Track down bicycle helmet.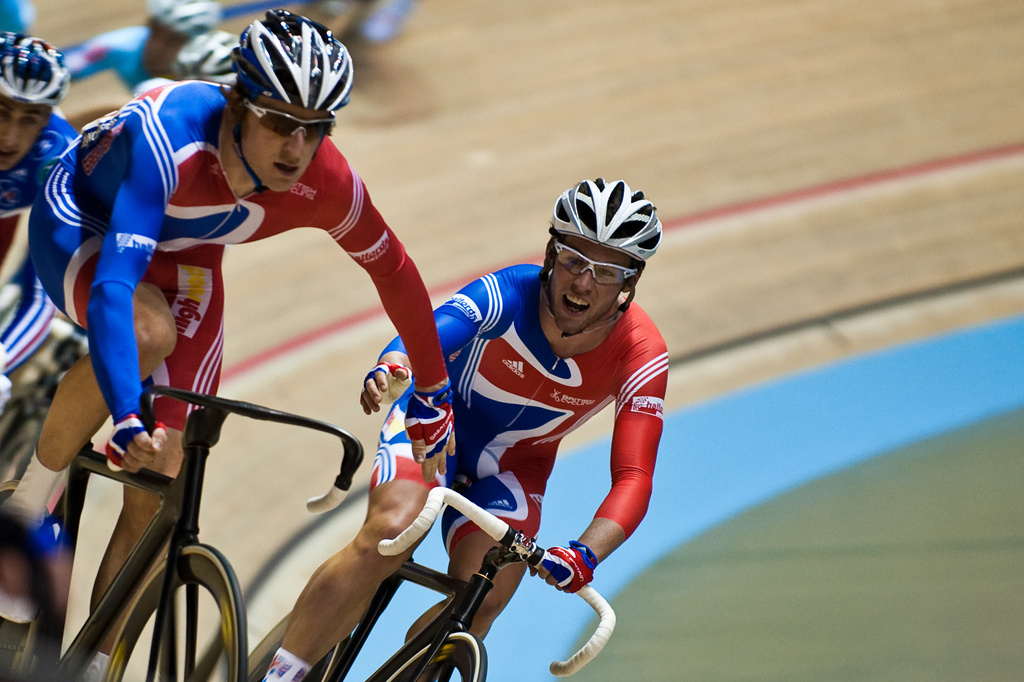
Tracked to [x1=538, y1=178, x2=671, y2=335].
